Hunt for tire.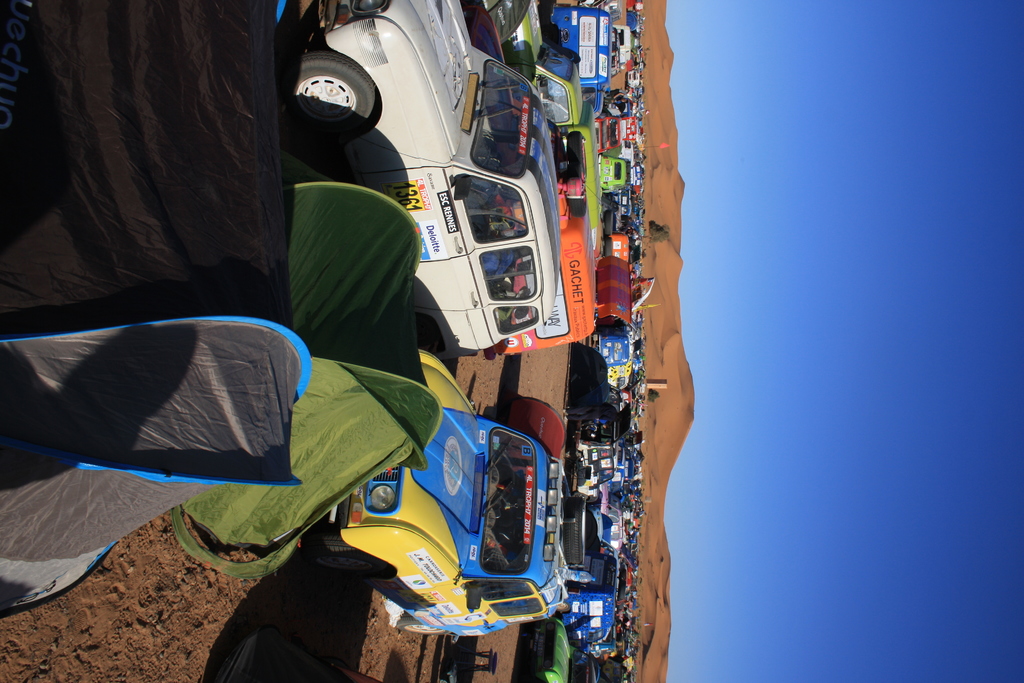
Hunted down at box(604, 206, 614, 233).
